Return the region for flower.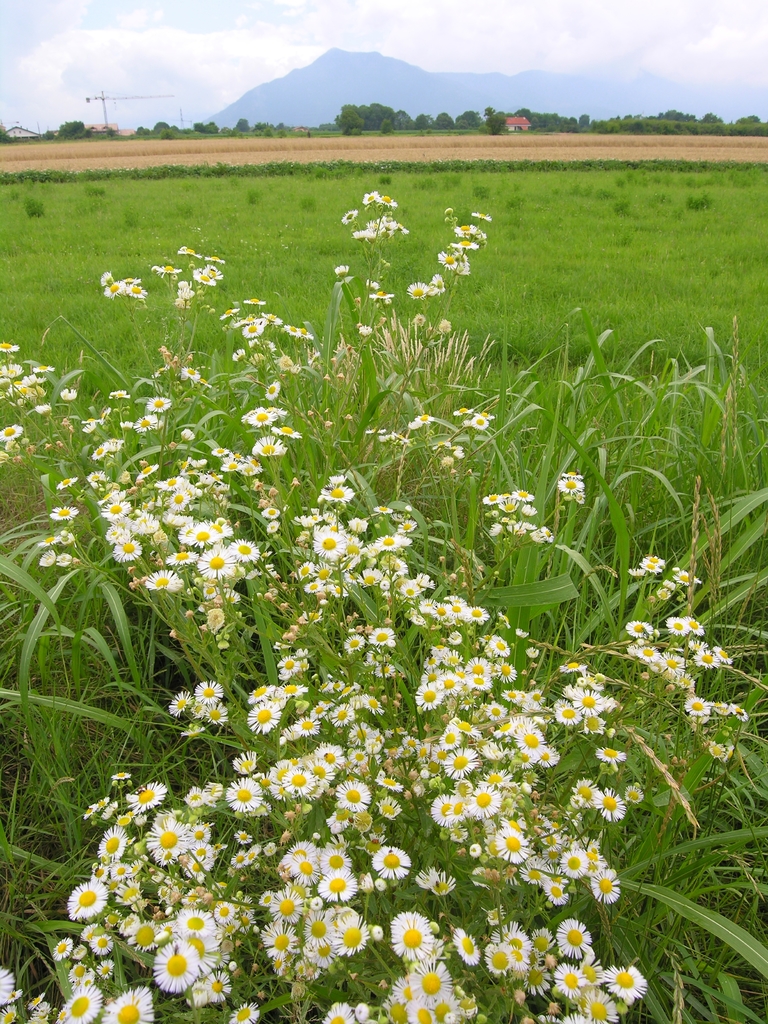
331/263/352/277.
